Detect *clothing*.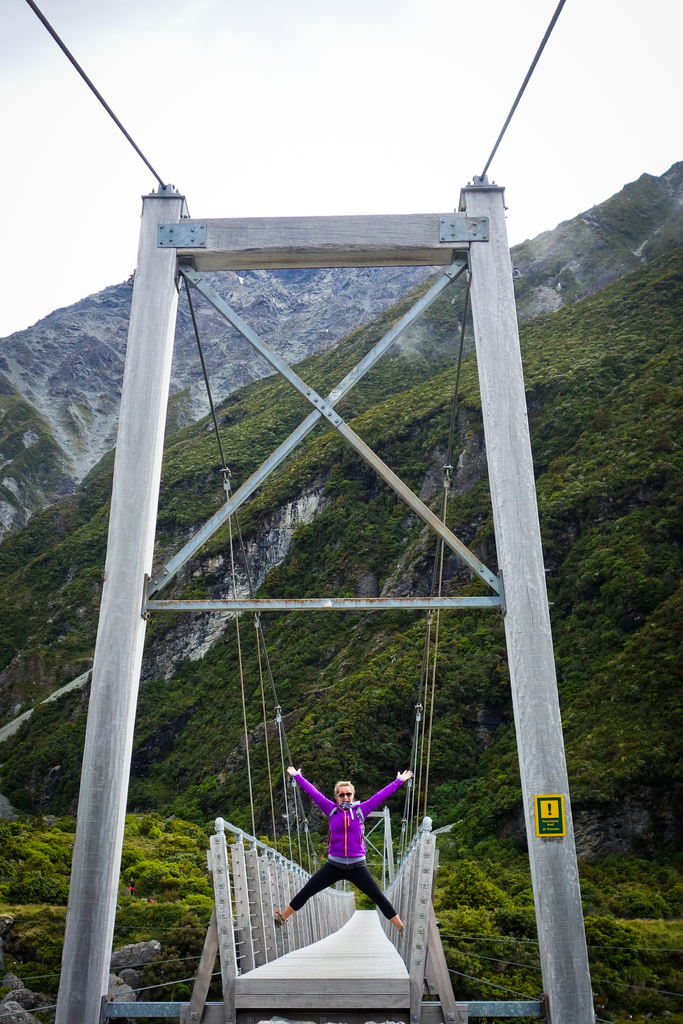
Detected at <region>291, 774, 413, 913</region>.
